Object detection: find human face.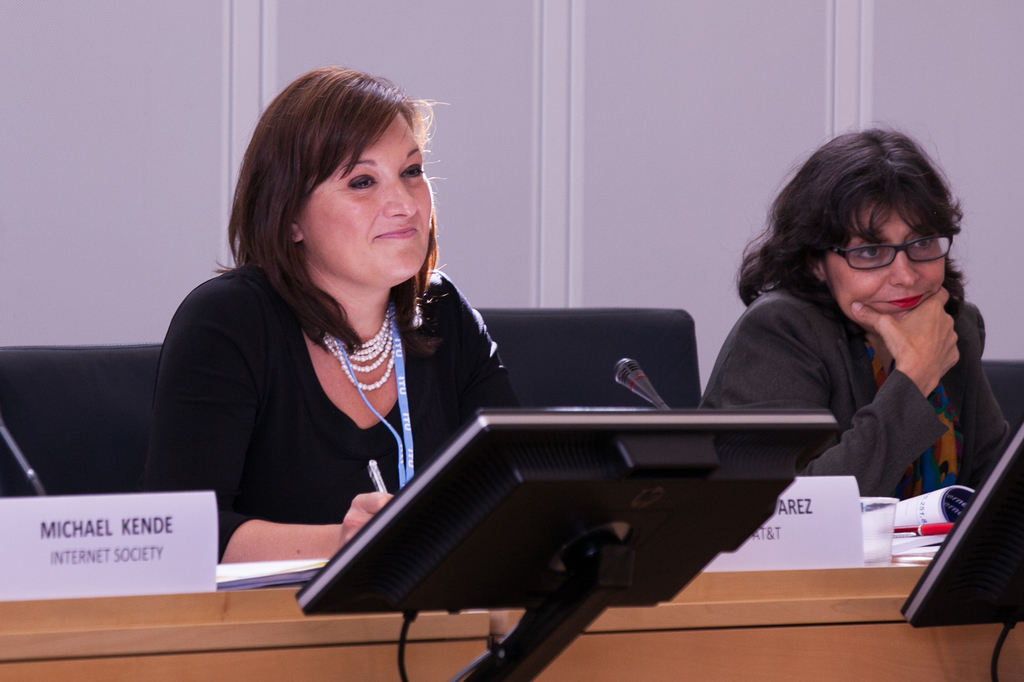
Rect(292, 107, 430, 289).
